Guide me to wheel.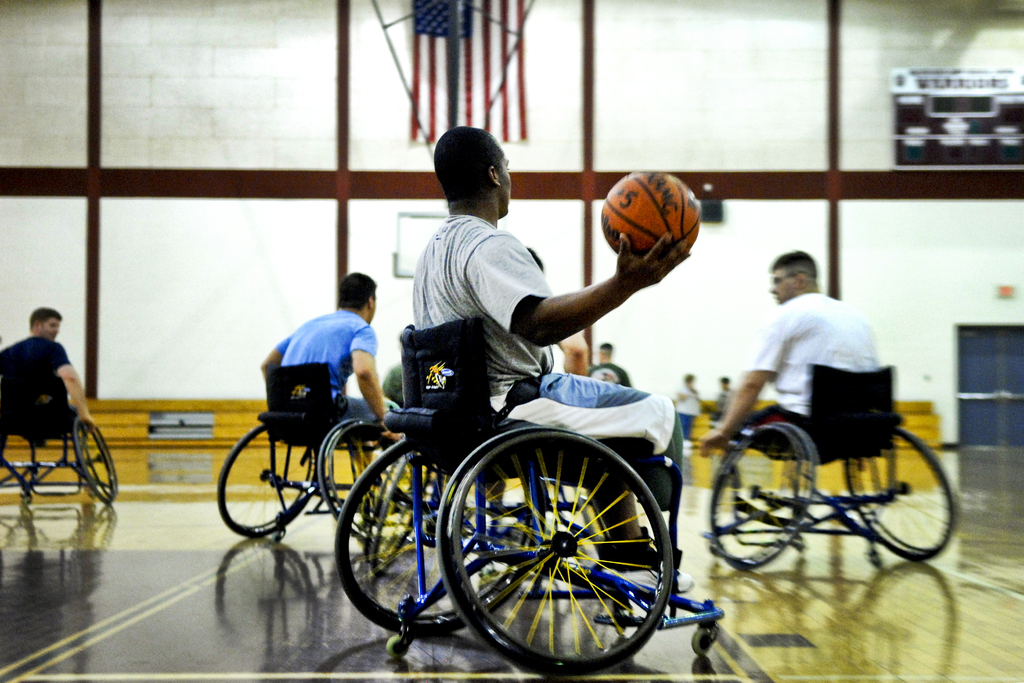
Guidance: x1=330 y1=436 x2=552 y2=634.
